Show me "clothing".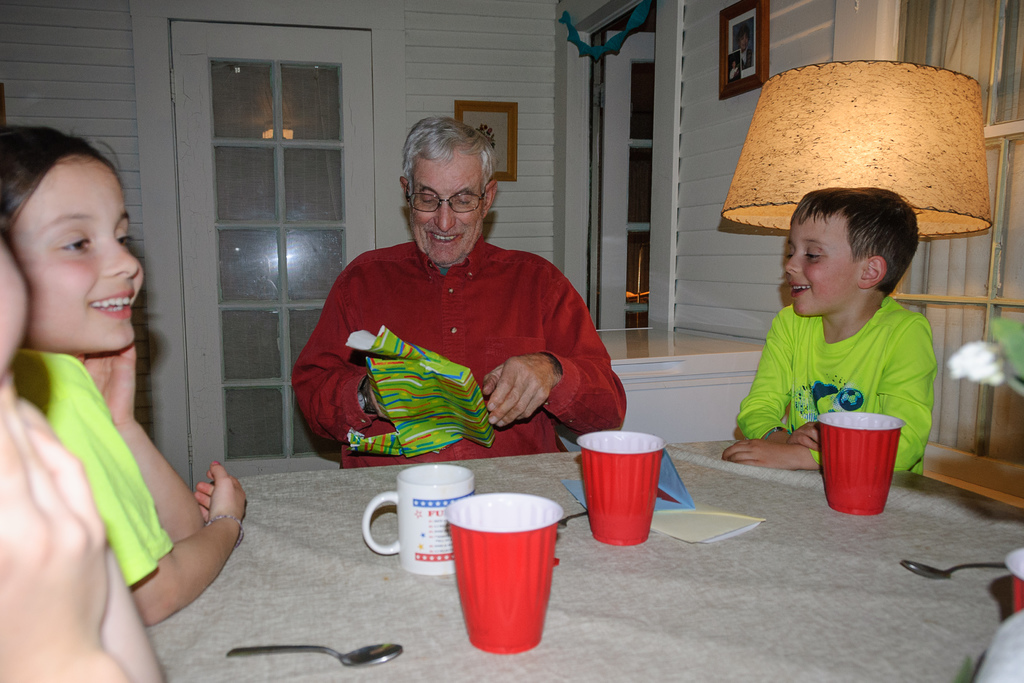
"clothing" is here: x1=287 y1=238 x2=629 y2=454.
